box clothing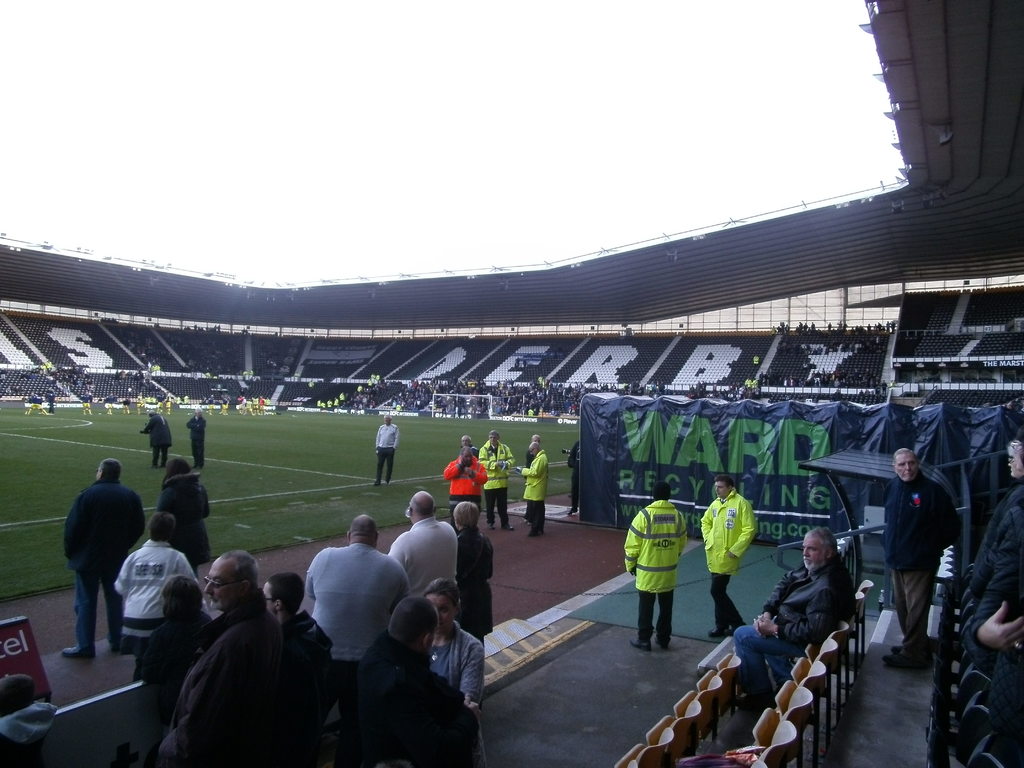
(x1=429, y1=622, x2=492, y2=766)
